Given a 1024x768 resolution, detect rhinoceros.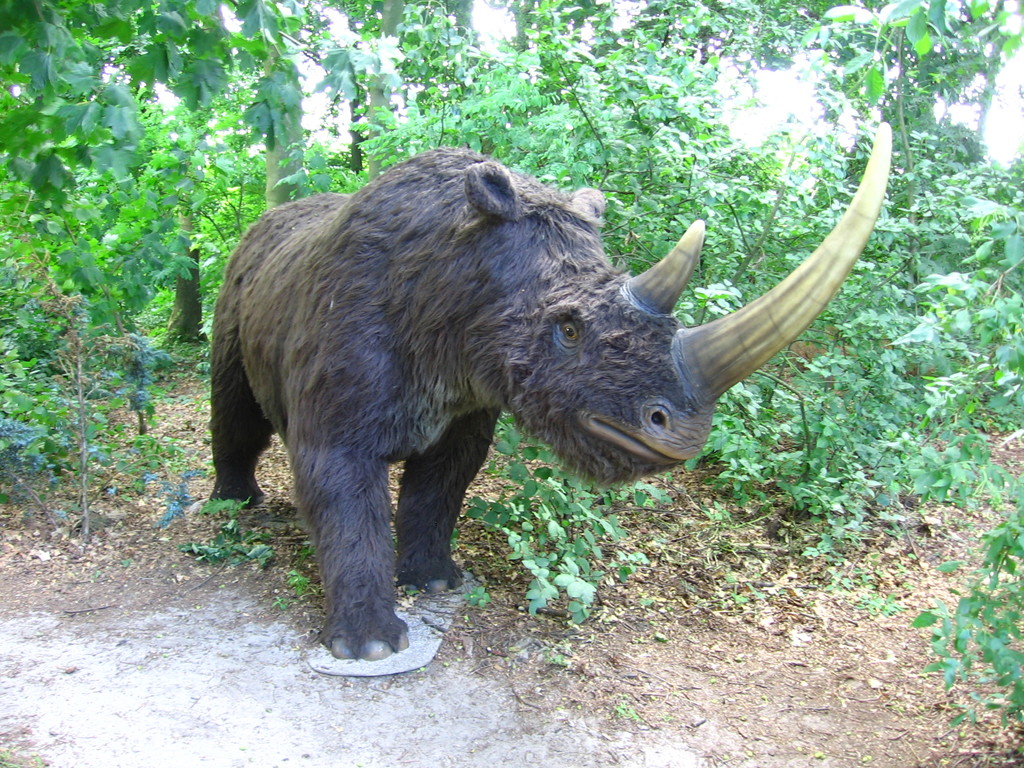
left=202, top=119, right=891, bottom=664.
